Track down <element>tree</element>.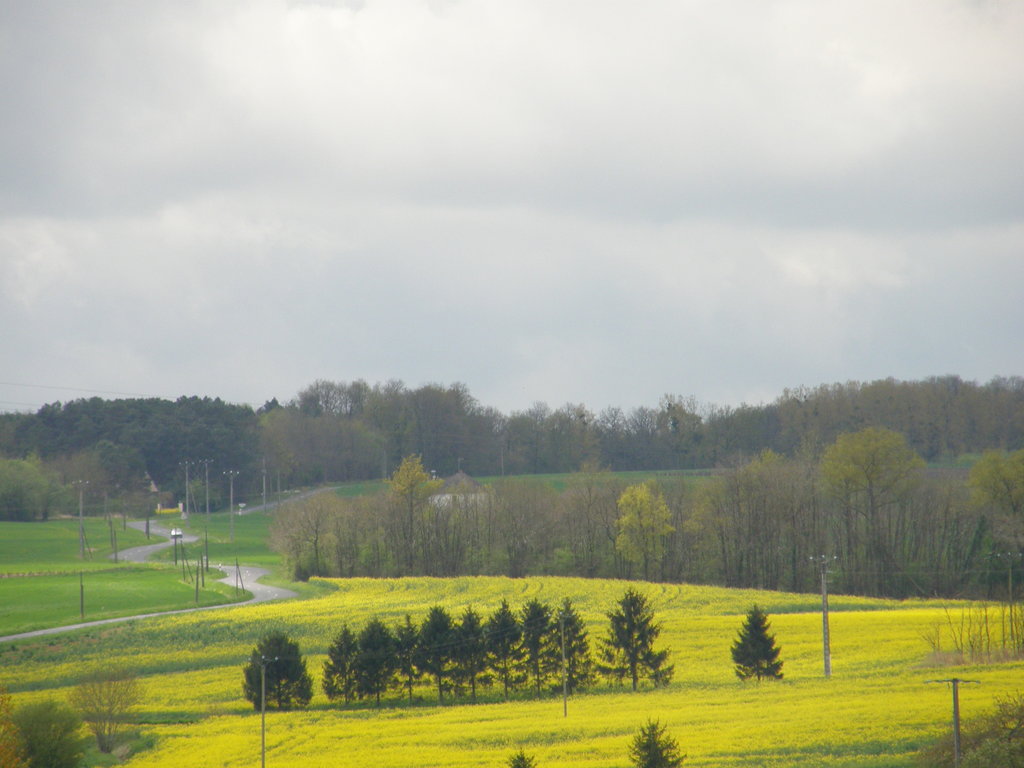
Tracked to Rect(626, 712, 689, 767).
